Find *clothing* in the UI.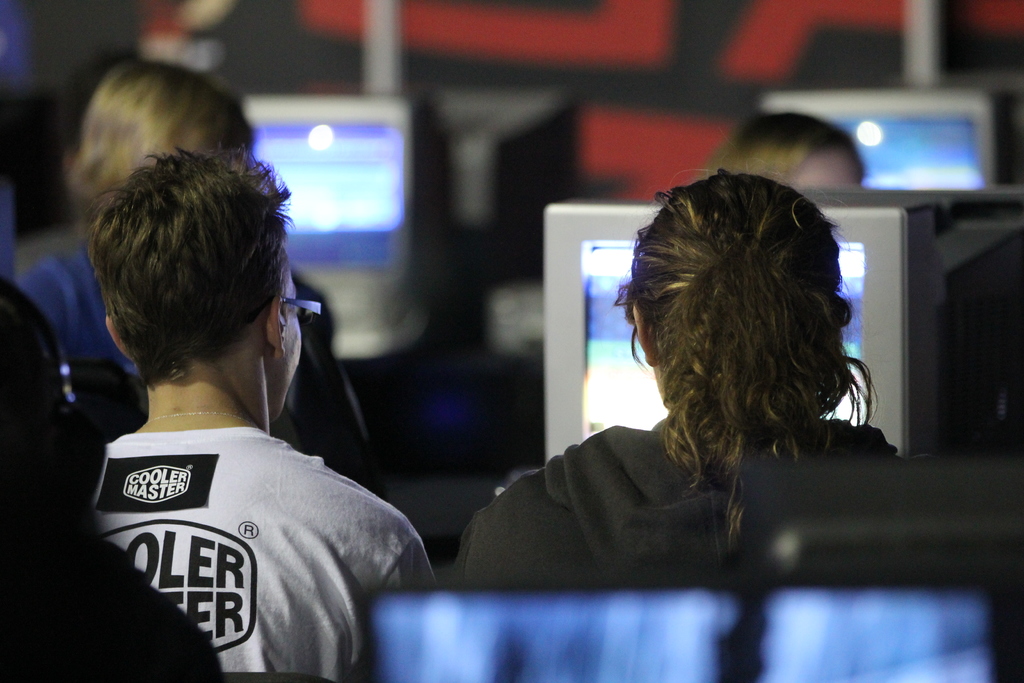
UI element at pyautogui.locateOnScreen(459, 420, 895, 582).
